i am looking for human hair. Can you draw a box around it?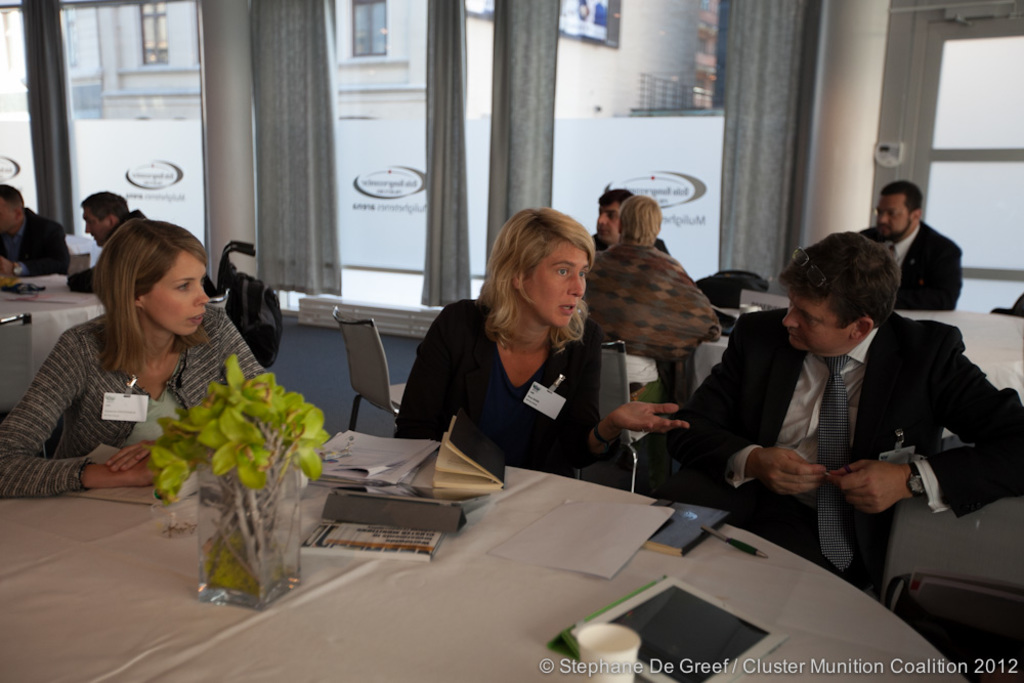
Sure, the bounding box is x1=615 y1=191 x2=666 y2=251.
